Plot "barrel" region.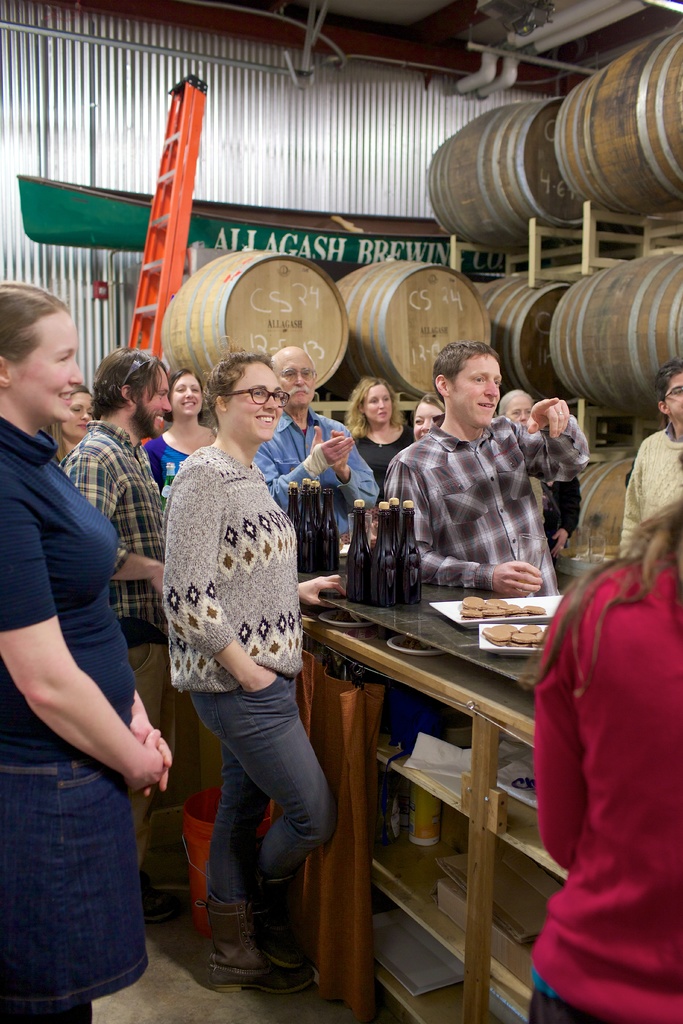
Plotted at bbox(326, 251, 493, 401).
